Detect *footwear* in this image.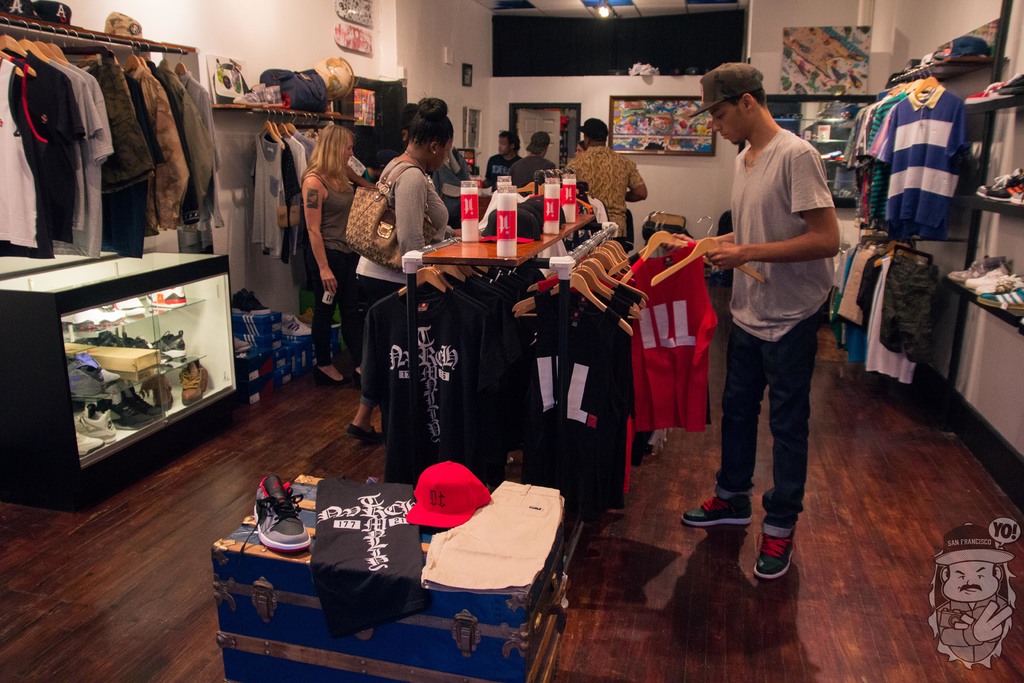
Detection: x1=241 y1=473 x2=314 y2=551.
